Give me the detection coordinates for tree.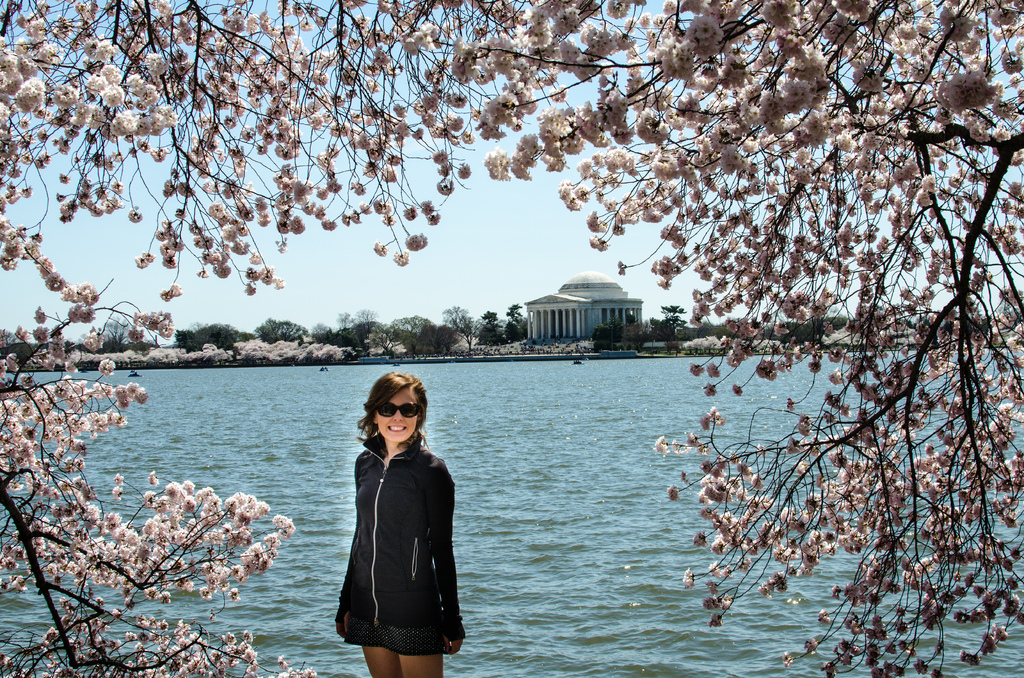
region(374, 324, 408, 354).
